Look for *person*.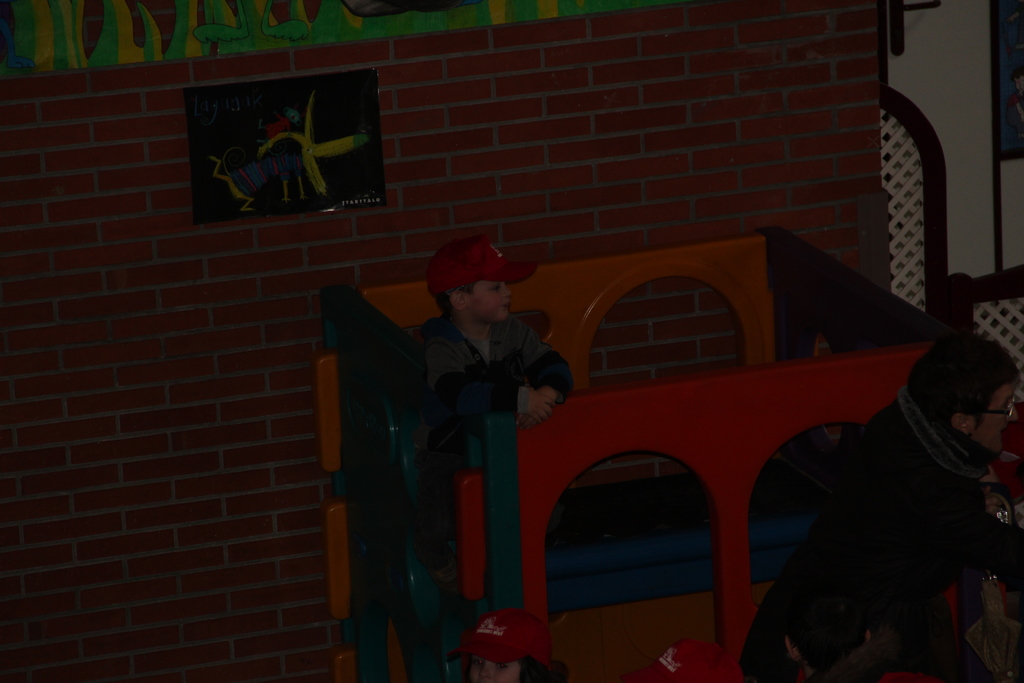
Found: (x1=417, y1=238, x2=574, y2=460).
